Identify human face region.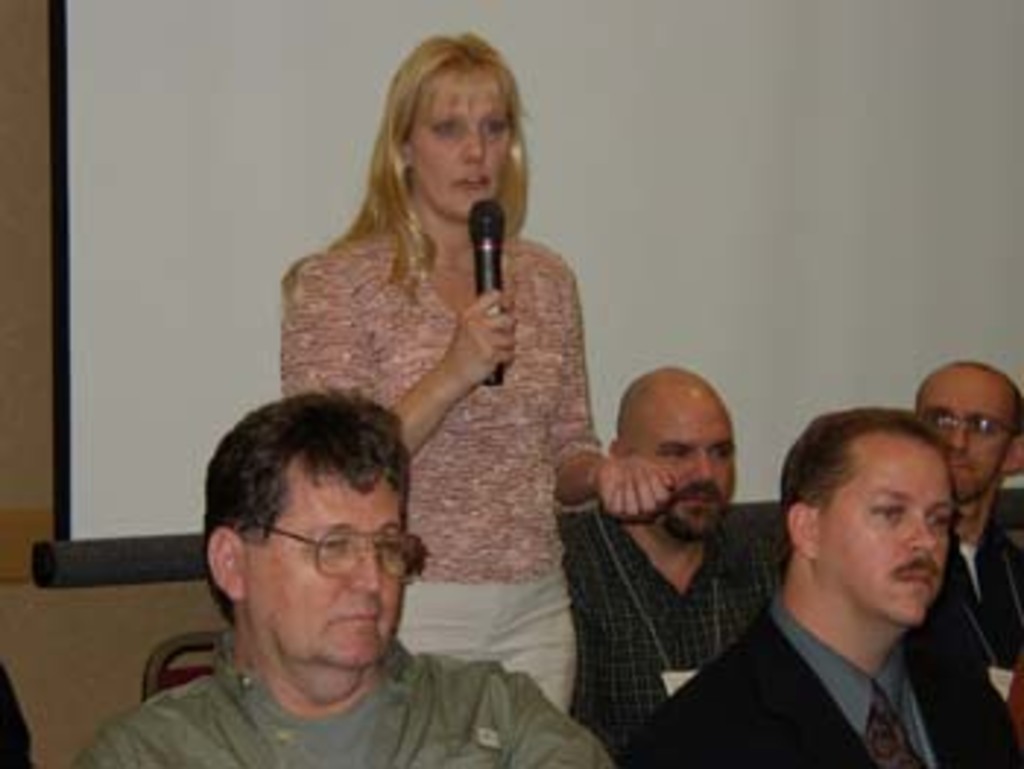
Region: {"left": 404, "top": 64, "right": 512, "bottom": 219}.
